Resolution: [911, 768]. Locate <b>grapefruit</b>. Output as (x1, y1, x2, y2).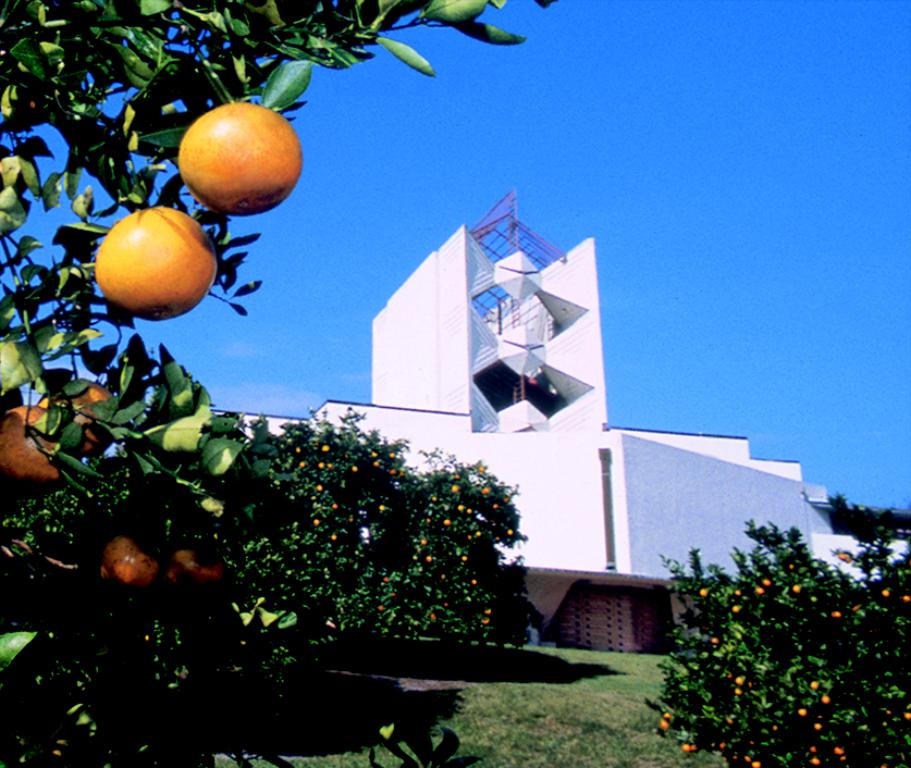
(754, 586, 766, 596).
